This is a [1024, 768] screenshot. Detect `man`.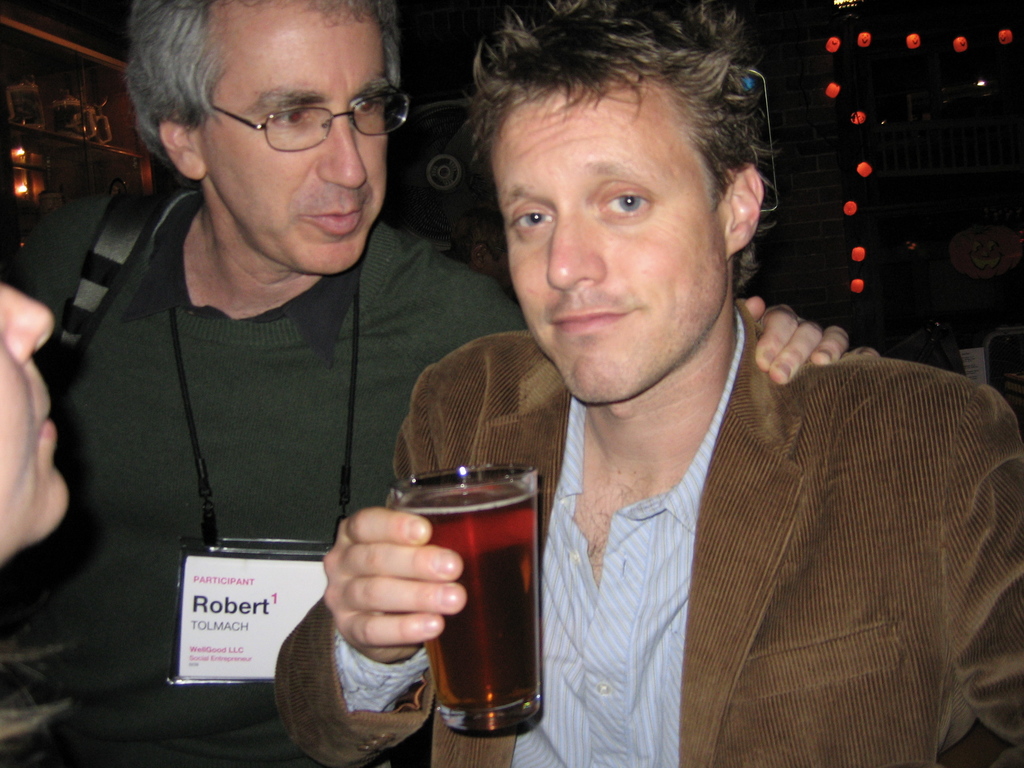
locate(451, 202, 513, 298).
